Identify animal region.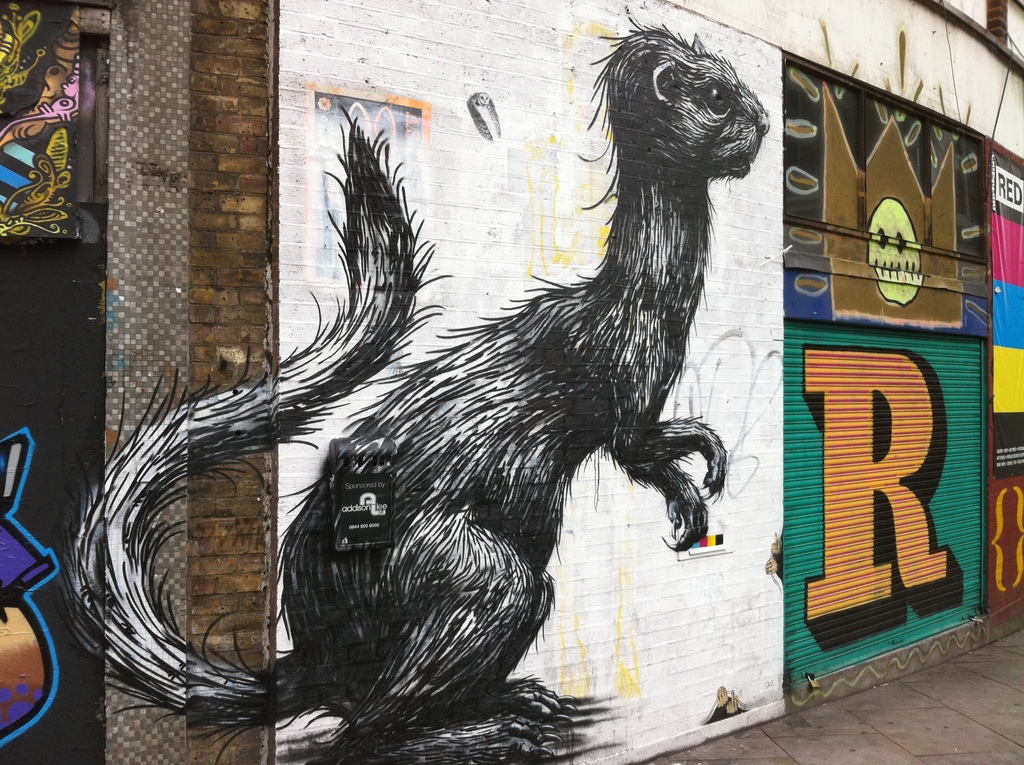
Region: x1=56 y1=7 x2=774 y2=764.
